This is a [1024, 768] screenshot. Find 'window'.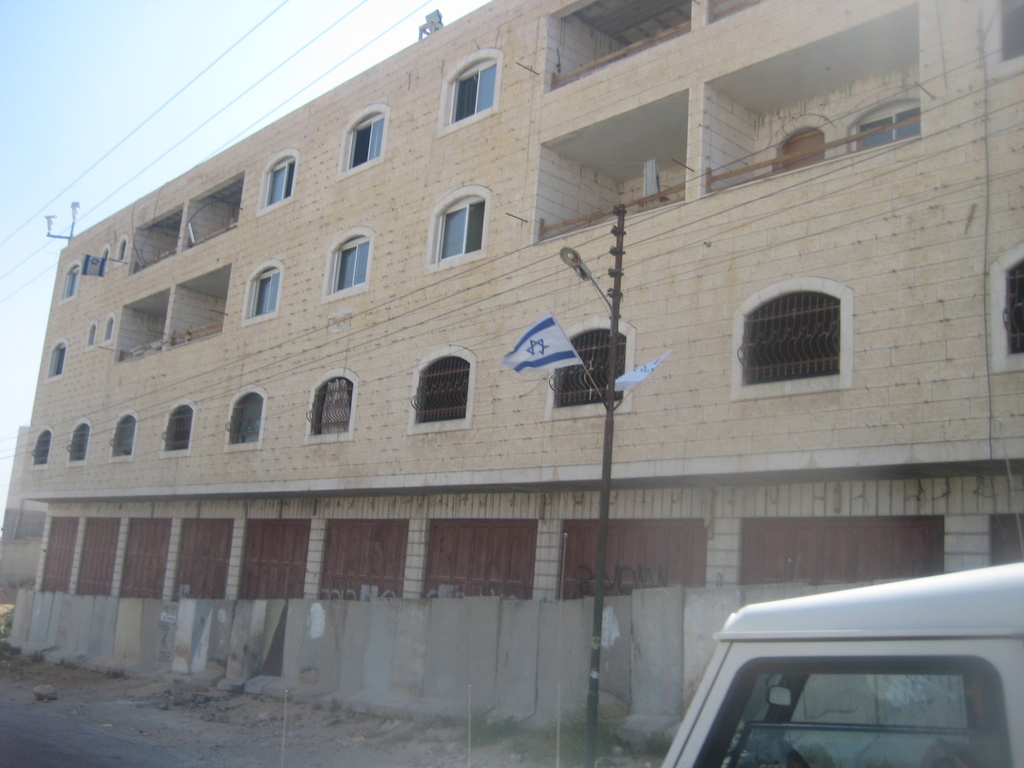
Bounding box: box=[52, 346, 65, 376].
